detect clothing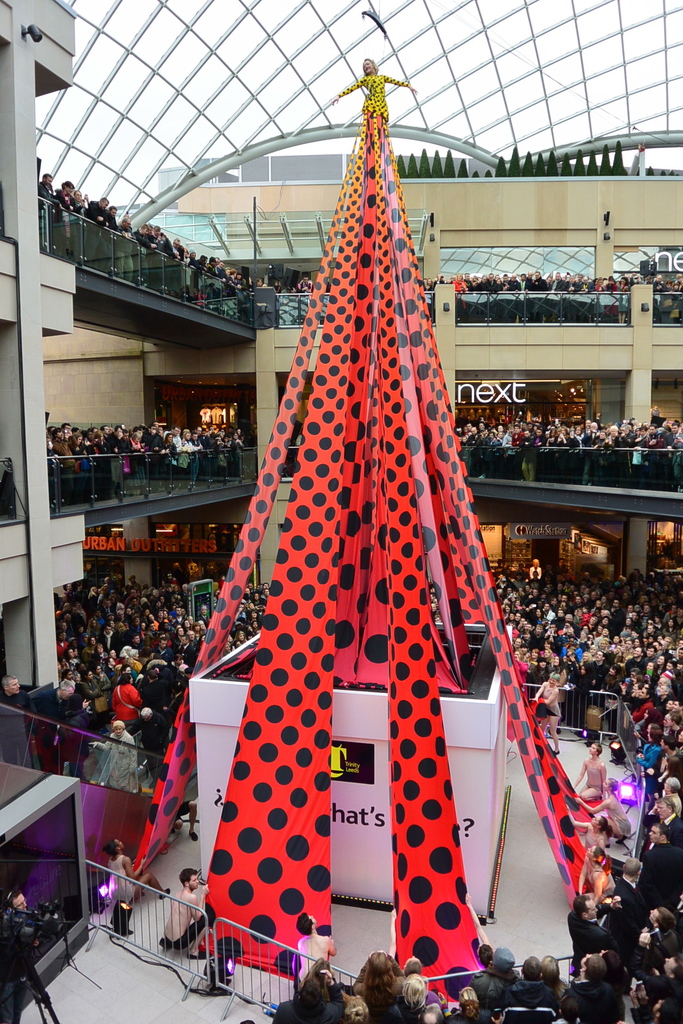
162:881:202:953
